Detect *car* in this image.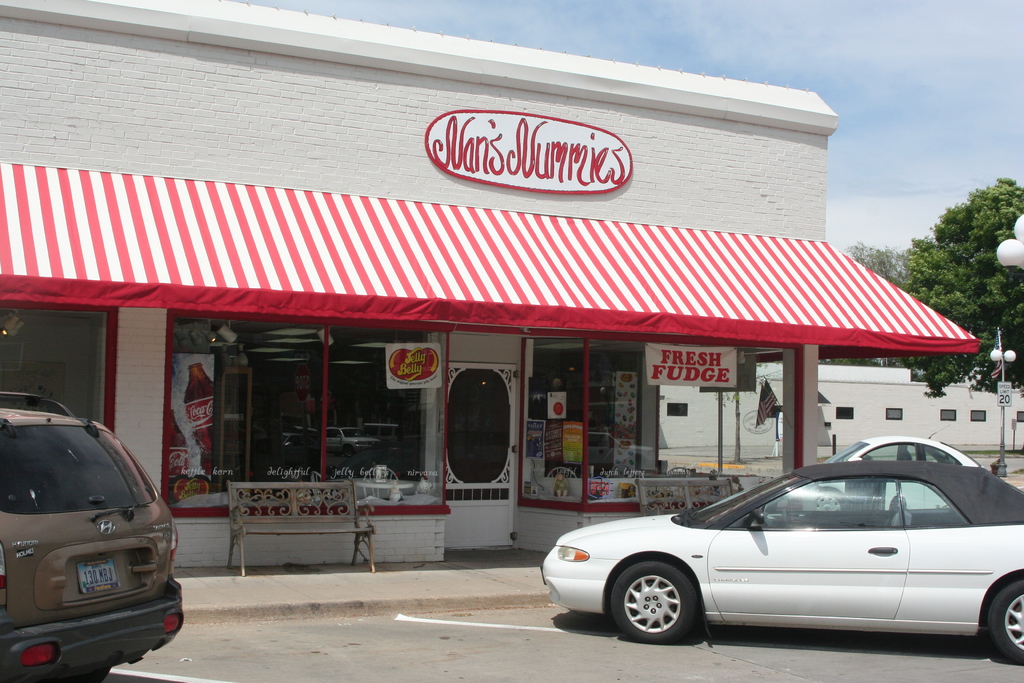
Detection: x1=794 y1=425 x2=984 y2=511.
